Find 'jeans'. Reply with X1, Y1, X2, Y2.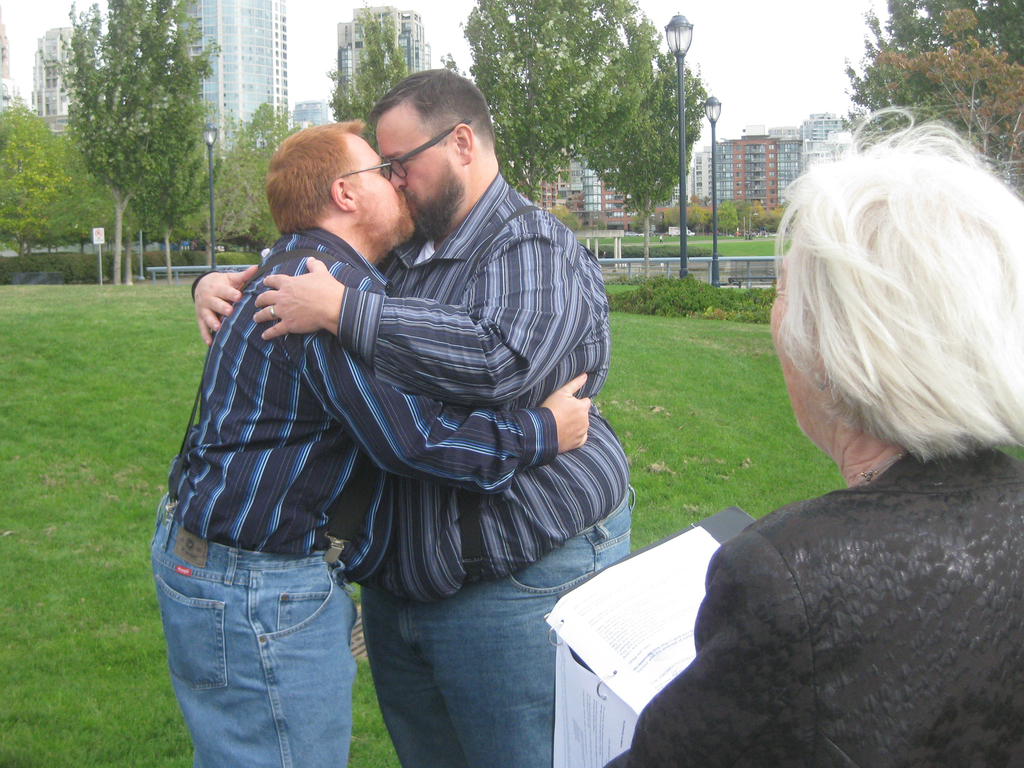
360, 492, 633, 765.
